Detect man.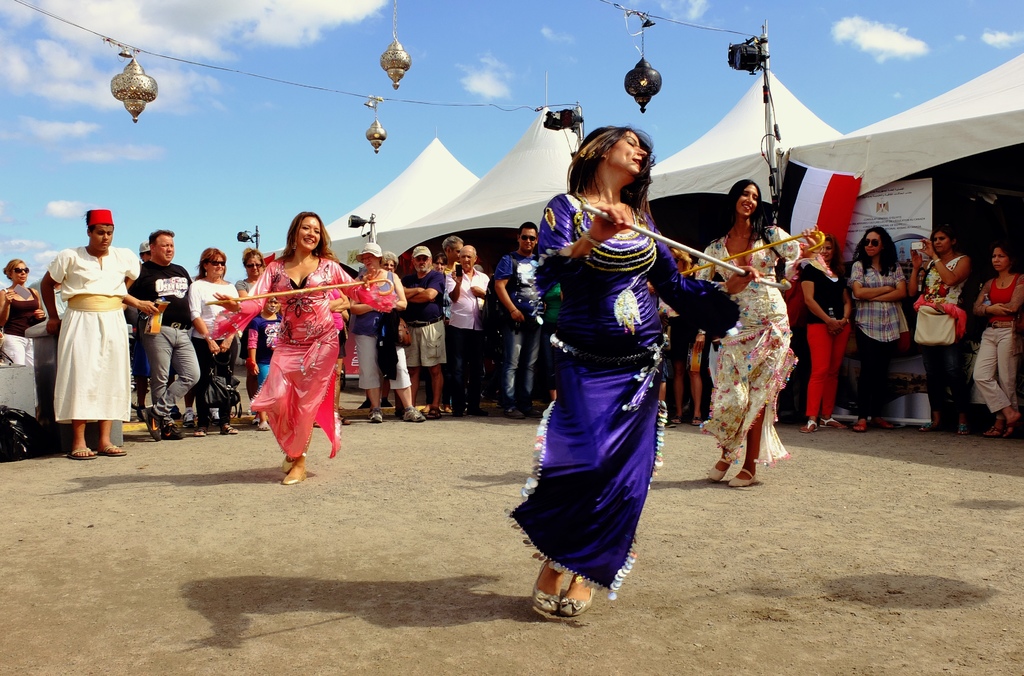
Detected at Rect(130, 231, 204, 437).
